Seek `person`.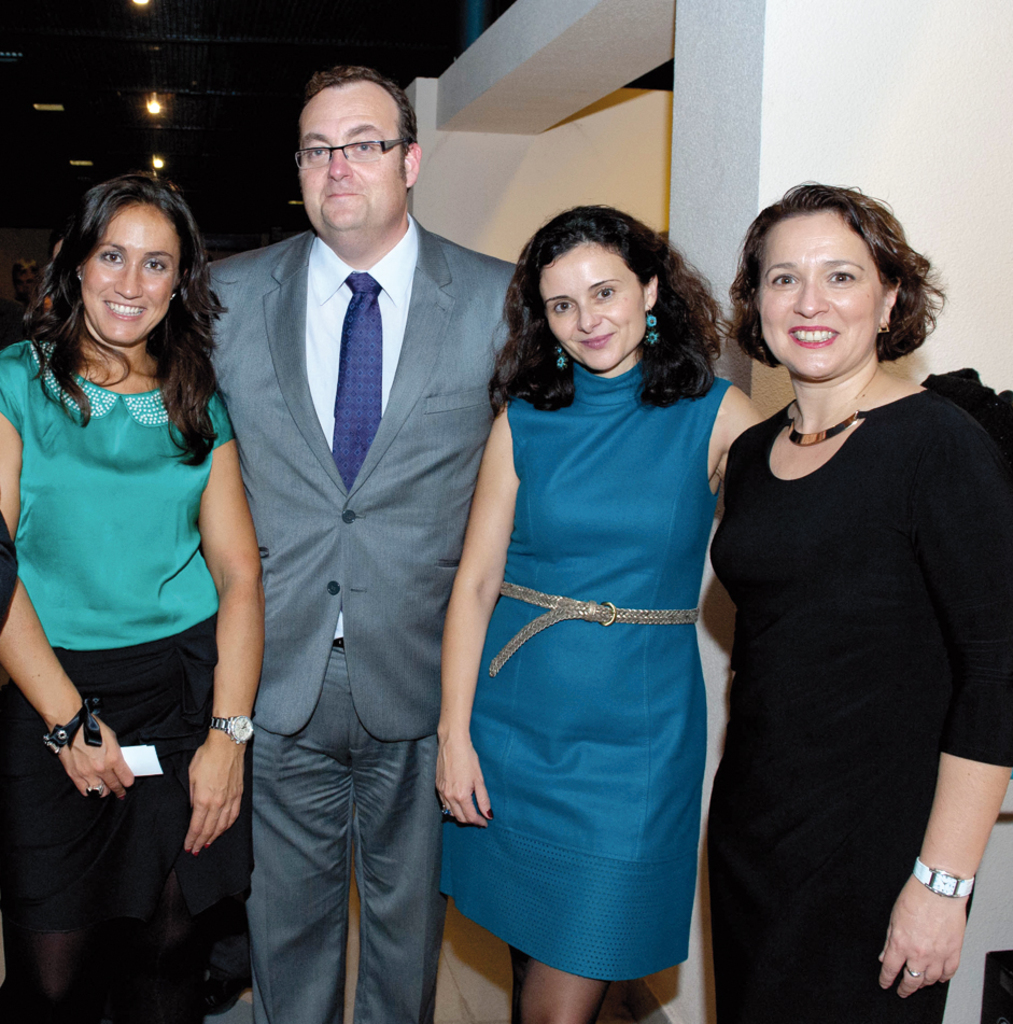
l=426, t=205, r=776, b=1023.
